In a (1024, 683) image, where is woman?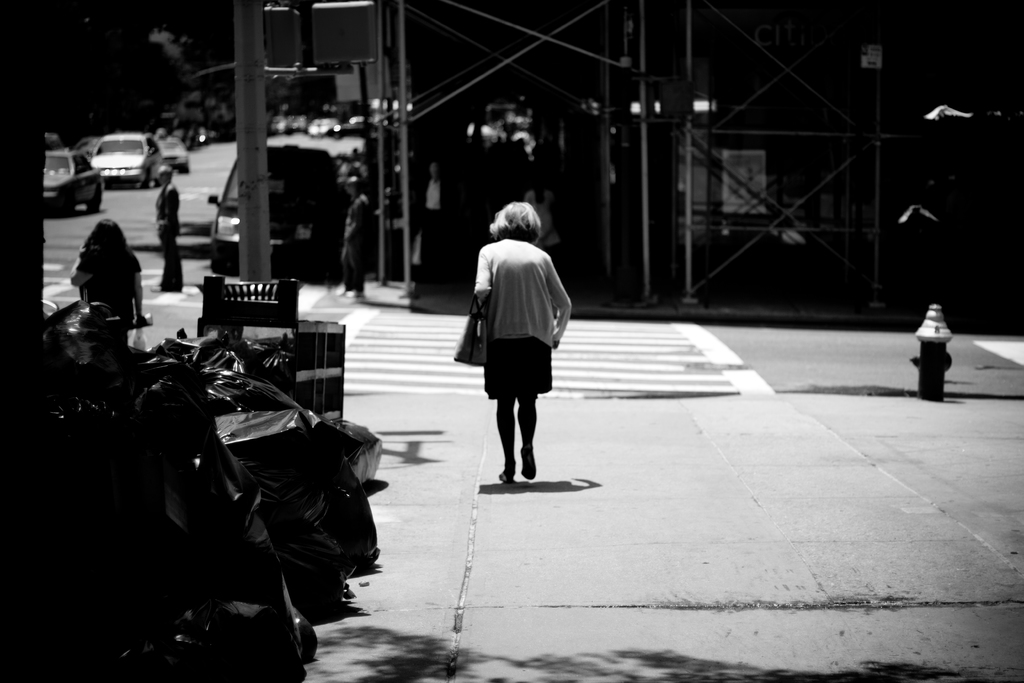
pyautogui.locateOnScreen(69, 220, 141, 331).
